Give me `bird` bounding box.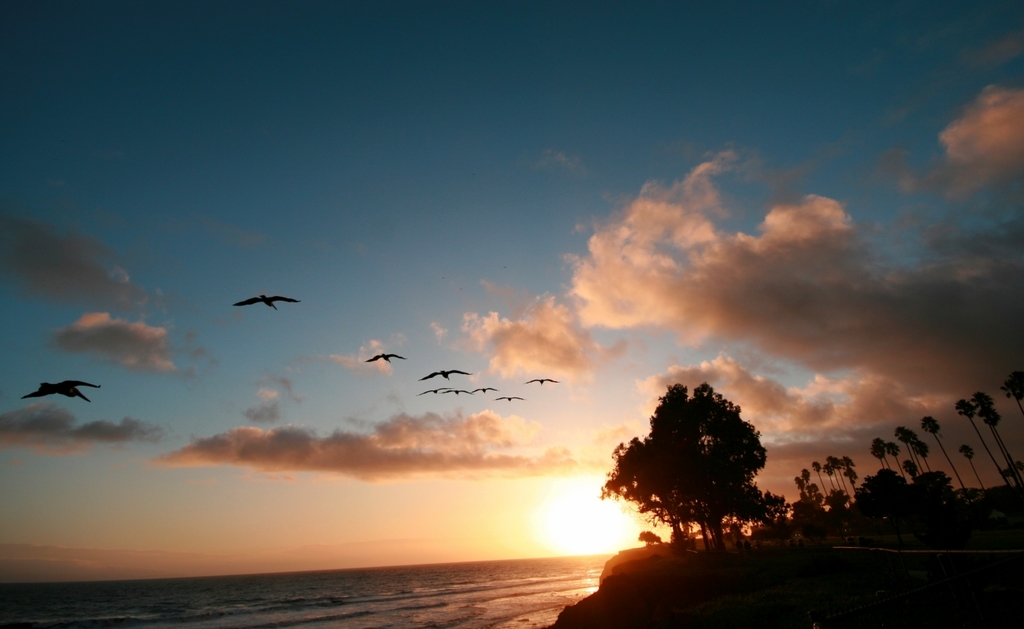
472/379/499/390.
